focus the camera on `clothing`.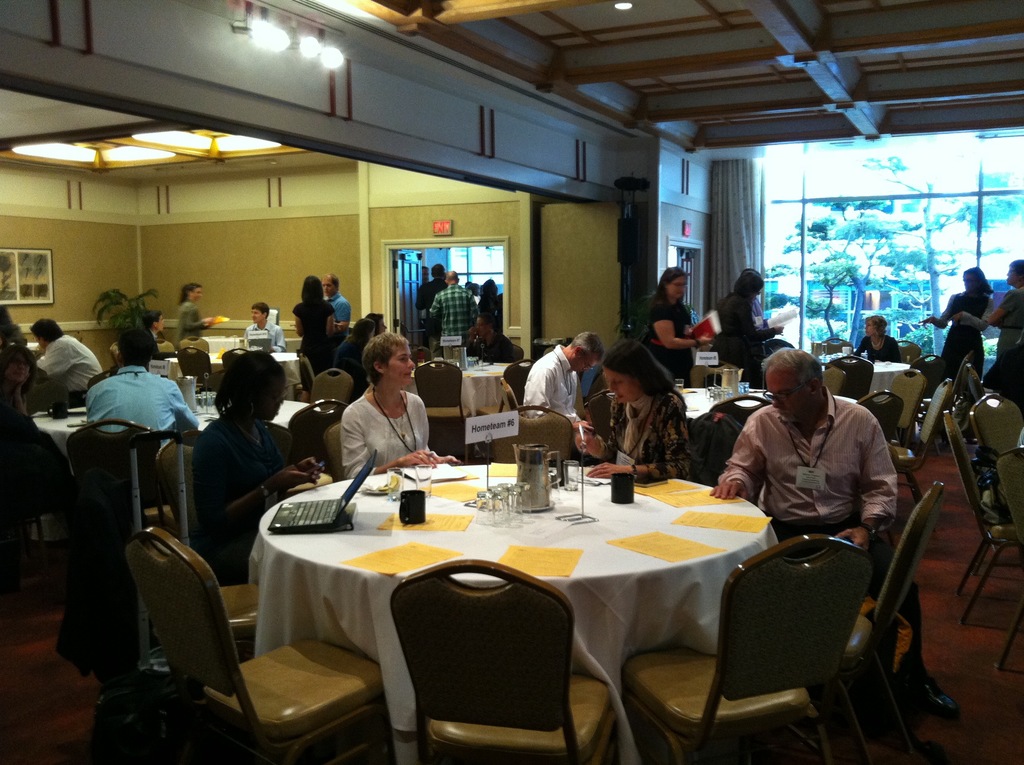
Focus region: bbox=[383, 340, 419, 388].
